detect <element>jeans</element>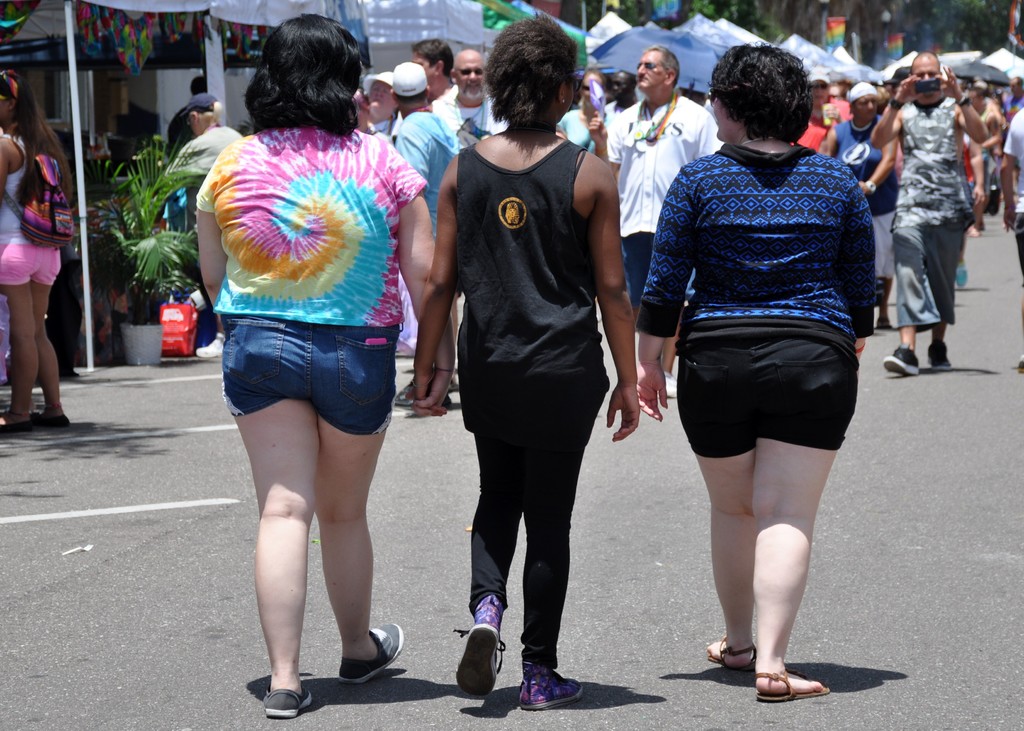
left=203, top=298, right=403, bottom=427
